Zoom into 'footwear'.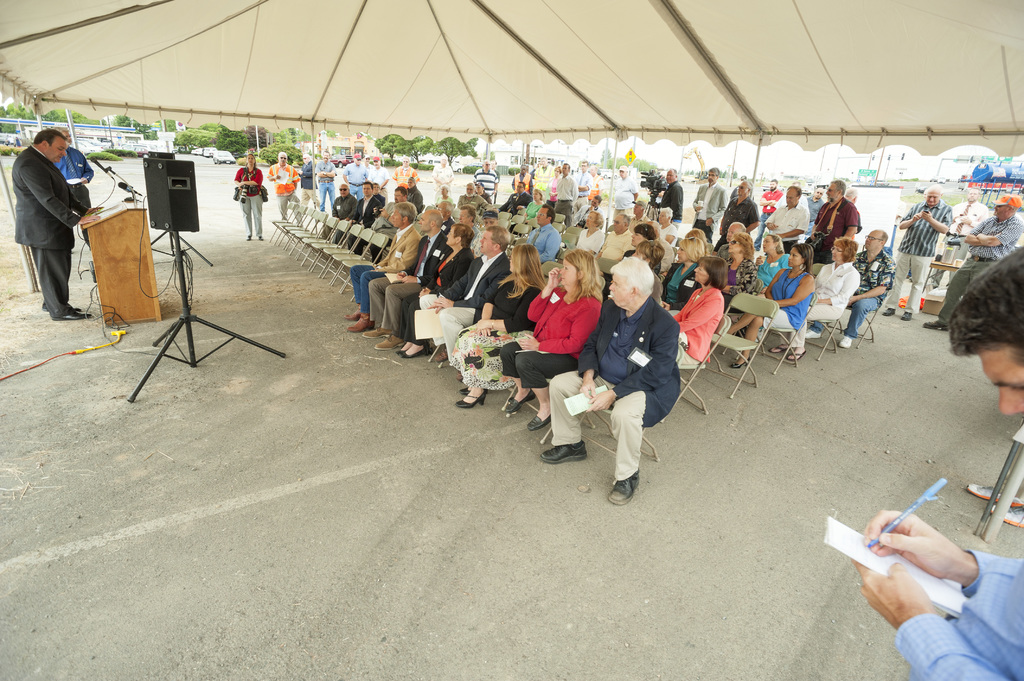
Zoom target: 347 310 360 323.
